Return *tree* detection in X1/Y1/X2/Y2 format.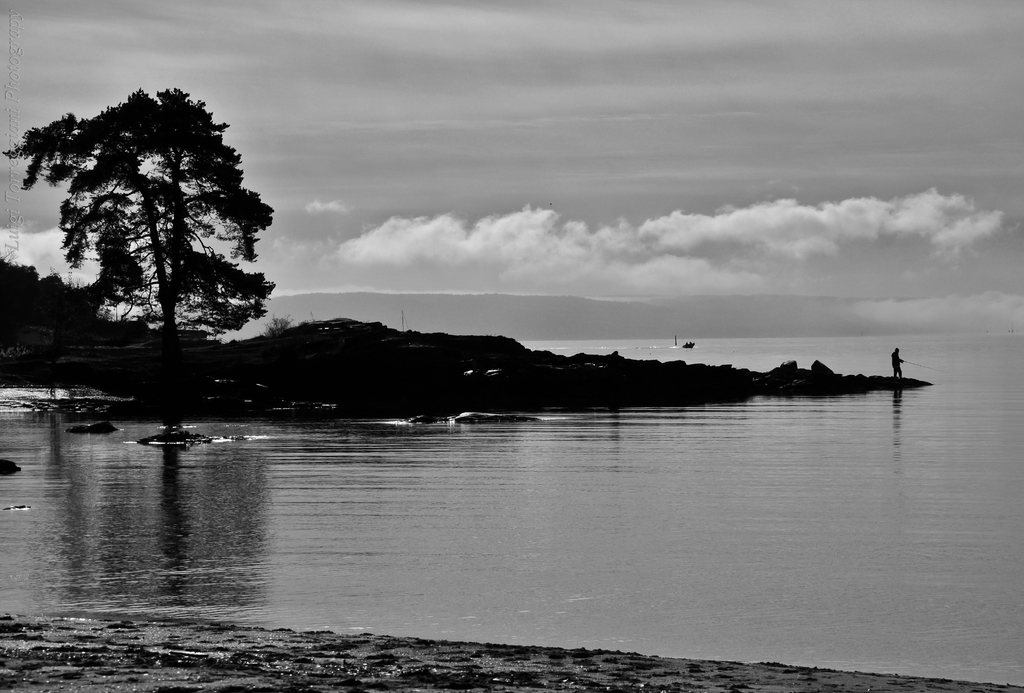
40/78/278/395.
